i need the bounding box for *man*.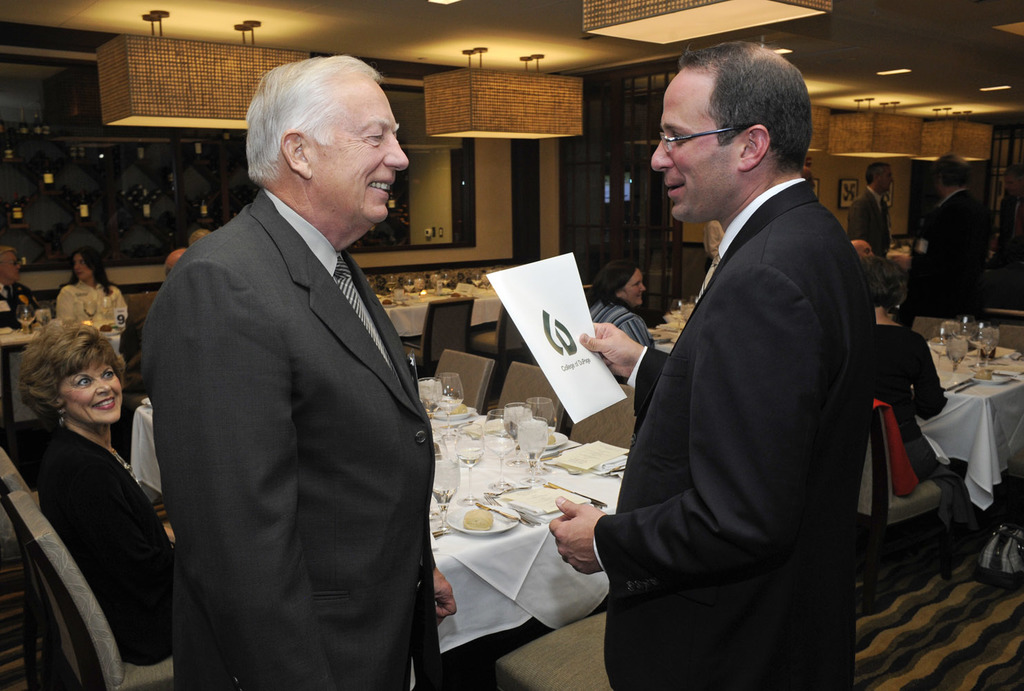
Here it is: locate(851, 236, 880, 324).
